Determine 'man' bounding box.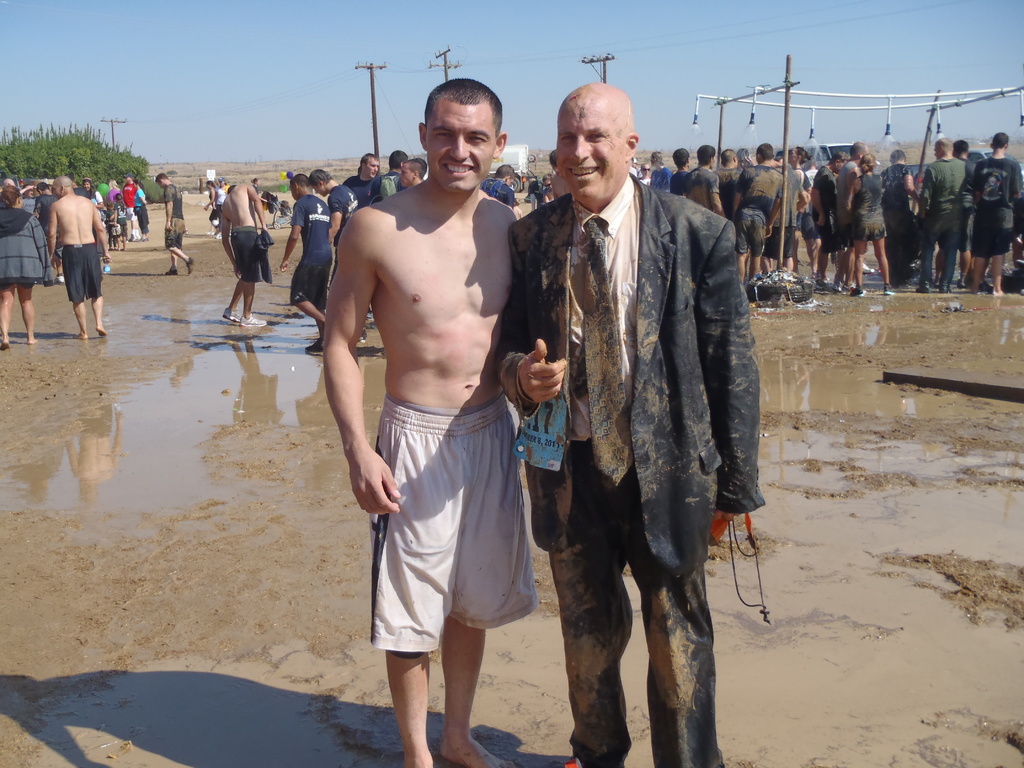
Determined: 809, 154, 849, 289.
